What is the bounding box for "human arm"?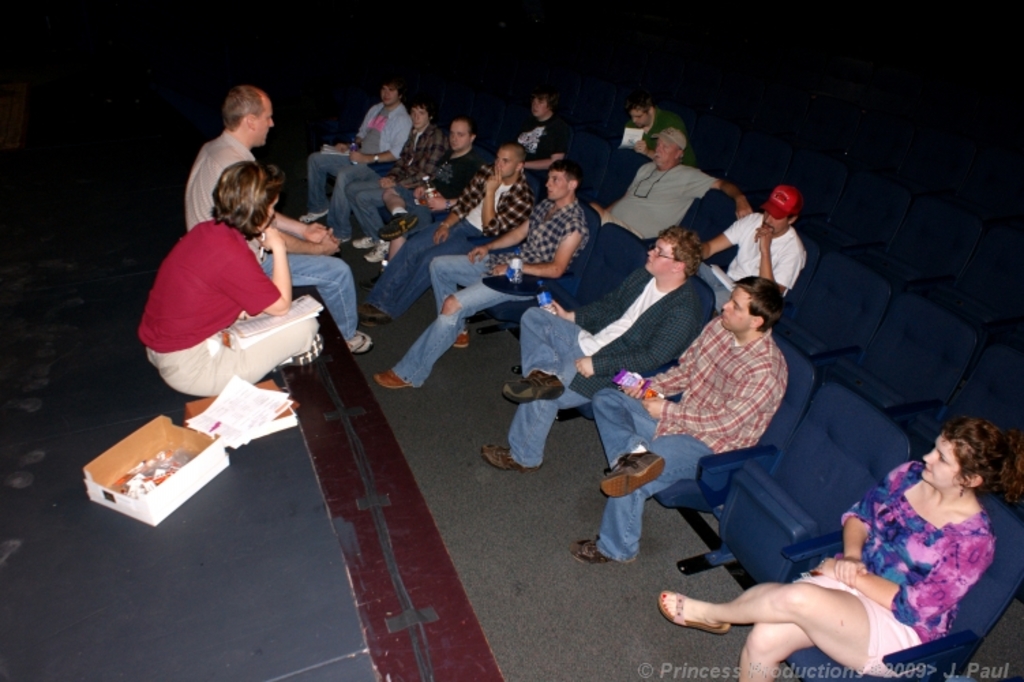
837:462:903:567.
